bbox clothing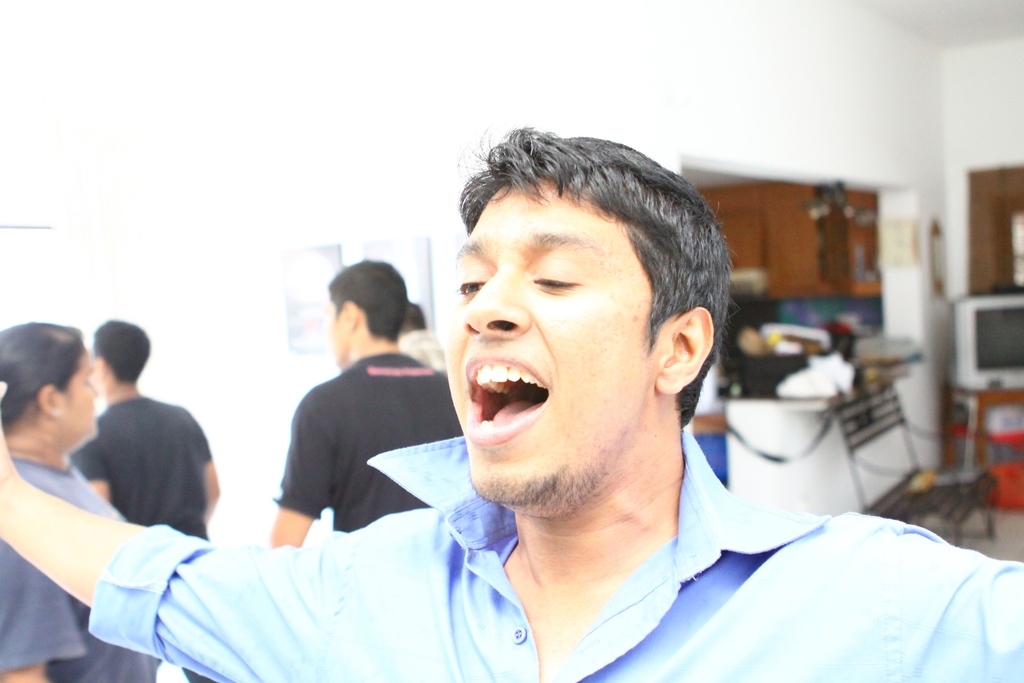
pyautogui.locateOnScreen(82, 318, 217, 534)
